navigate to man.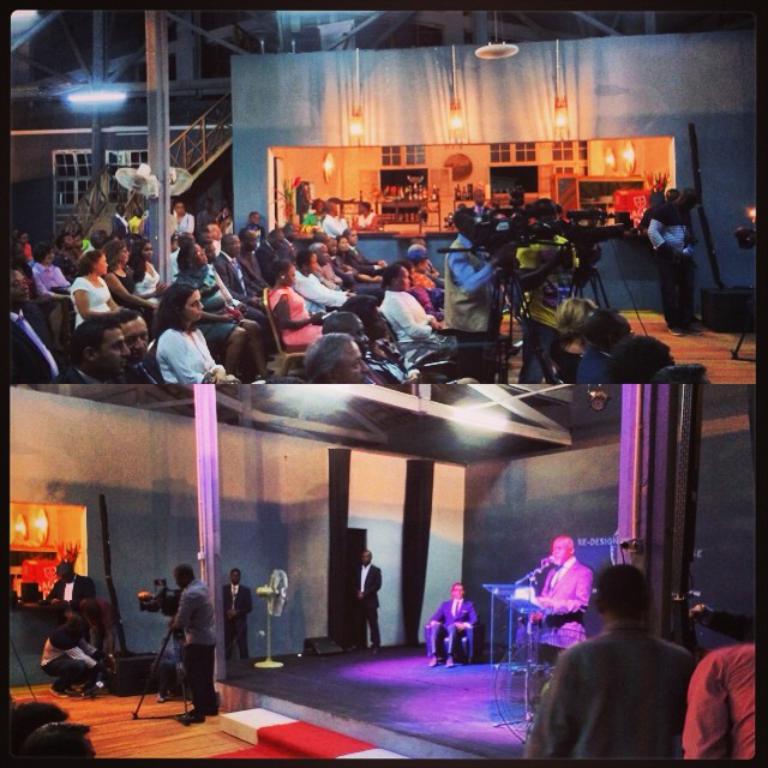
Navigation target: 217,566,253,678.
